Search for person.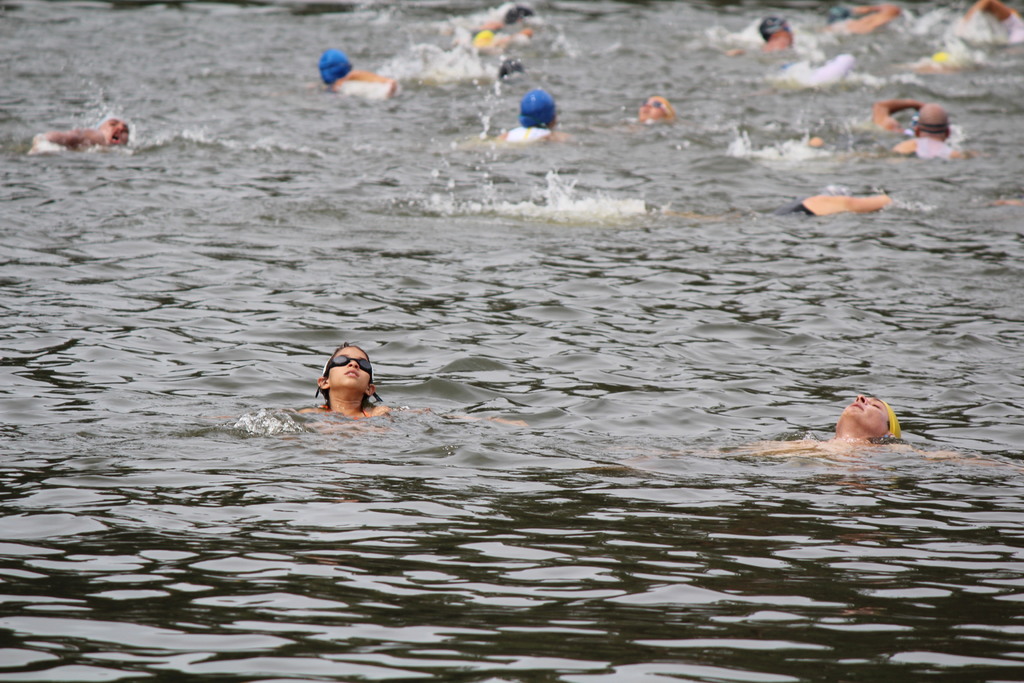
Found at BBox(316, 47, 400, 103).
